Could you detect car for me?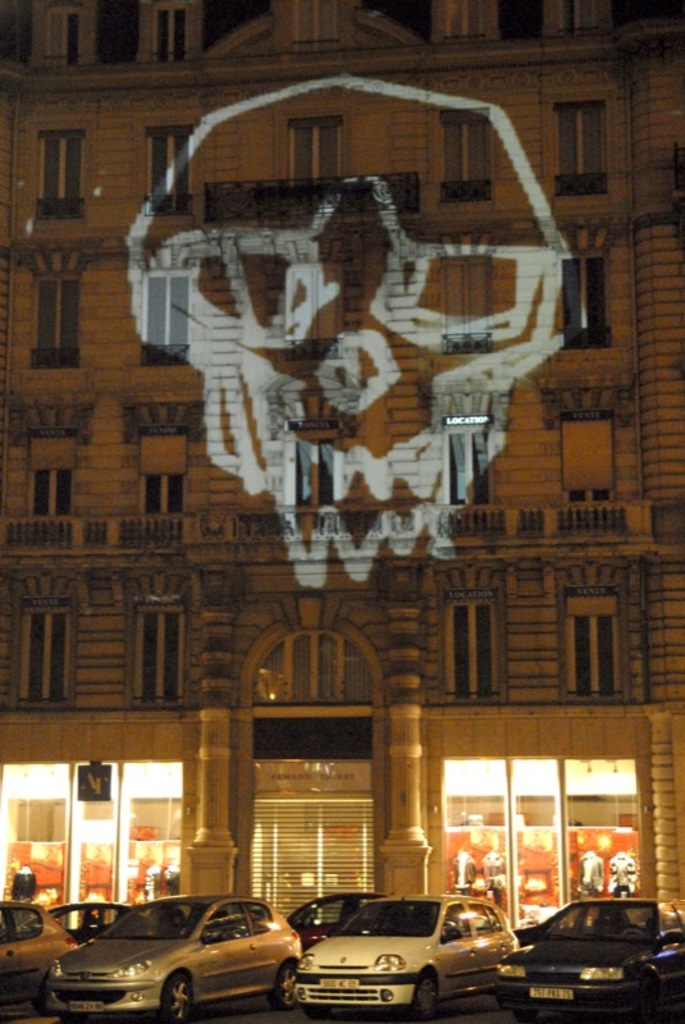
Detection result: left=293, top=884, right=401, bottom=946.
